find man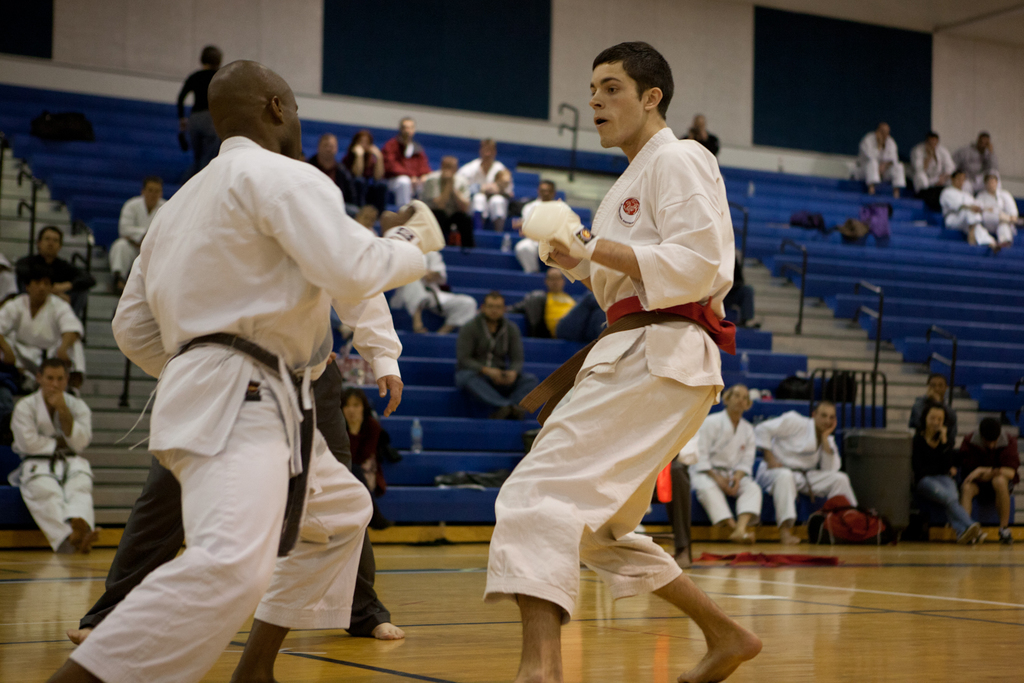
(left=418, top=154, right=479, bottom=245)
